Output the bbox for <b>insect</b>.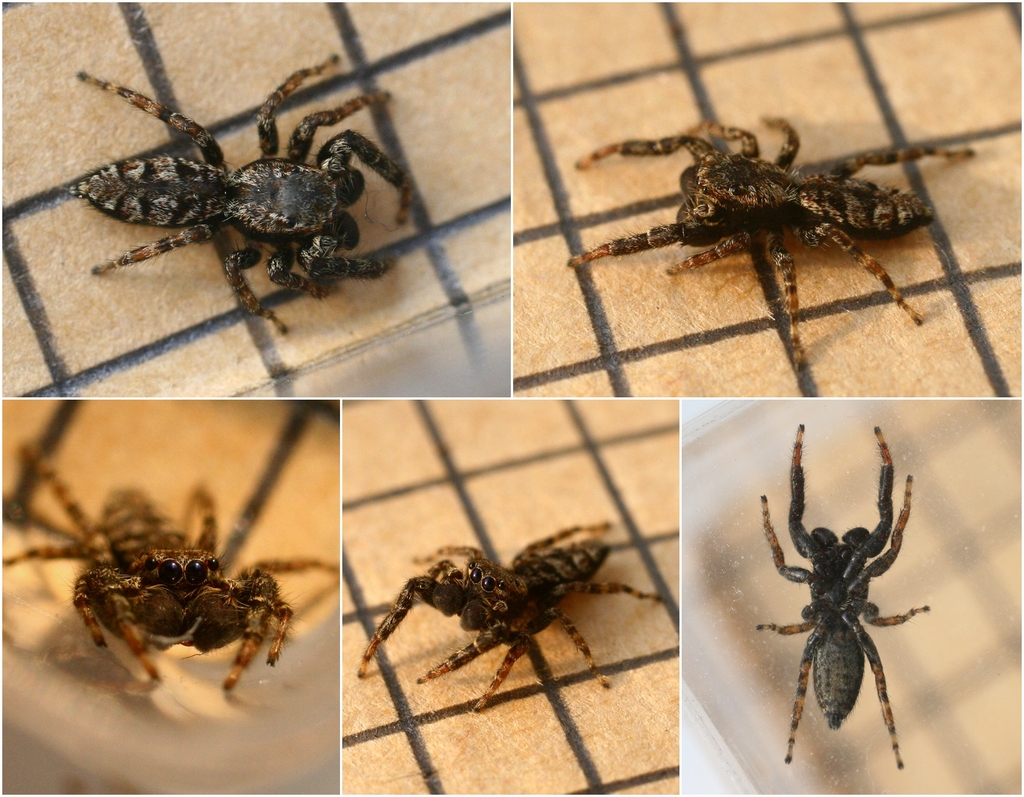
59,50,419,335.
